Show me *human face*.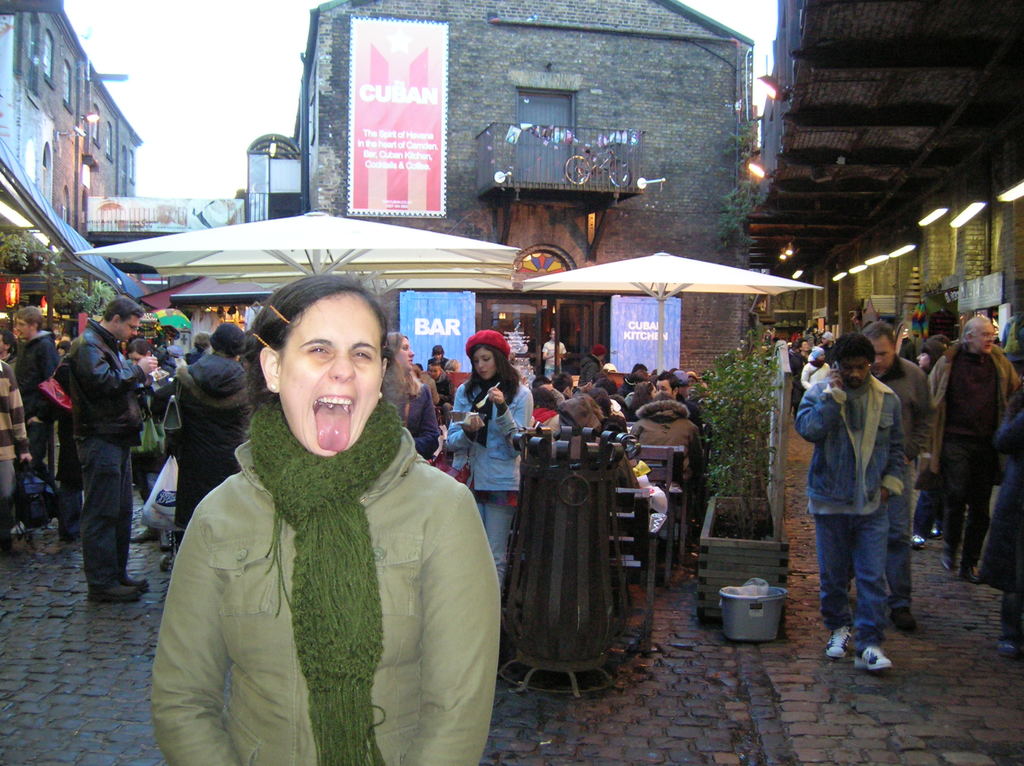
*human face* is here: region(397, 335, 412, 367).
